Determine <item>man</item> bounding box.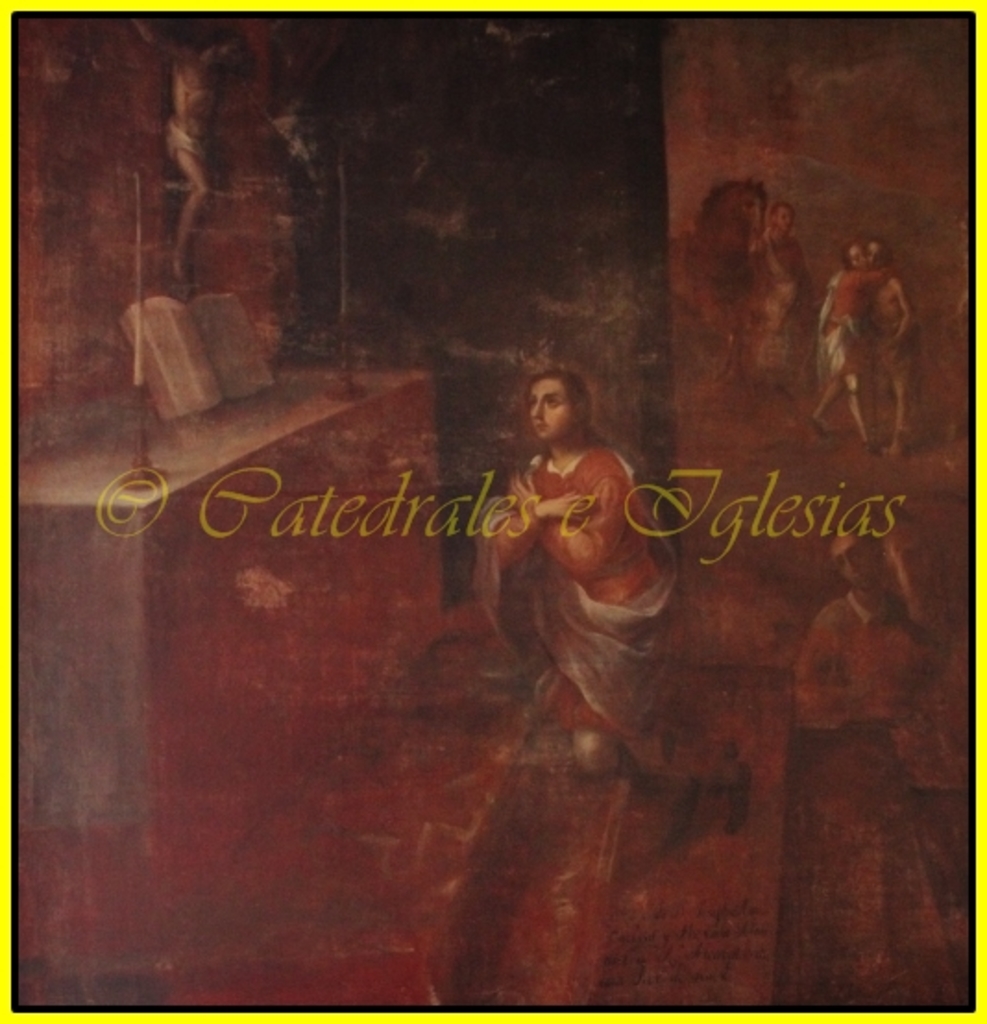
Determined: <region>734, 190, 817, 416</region>.
